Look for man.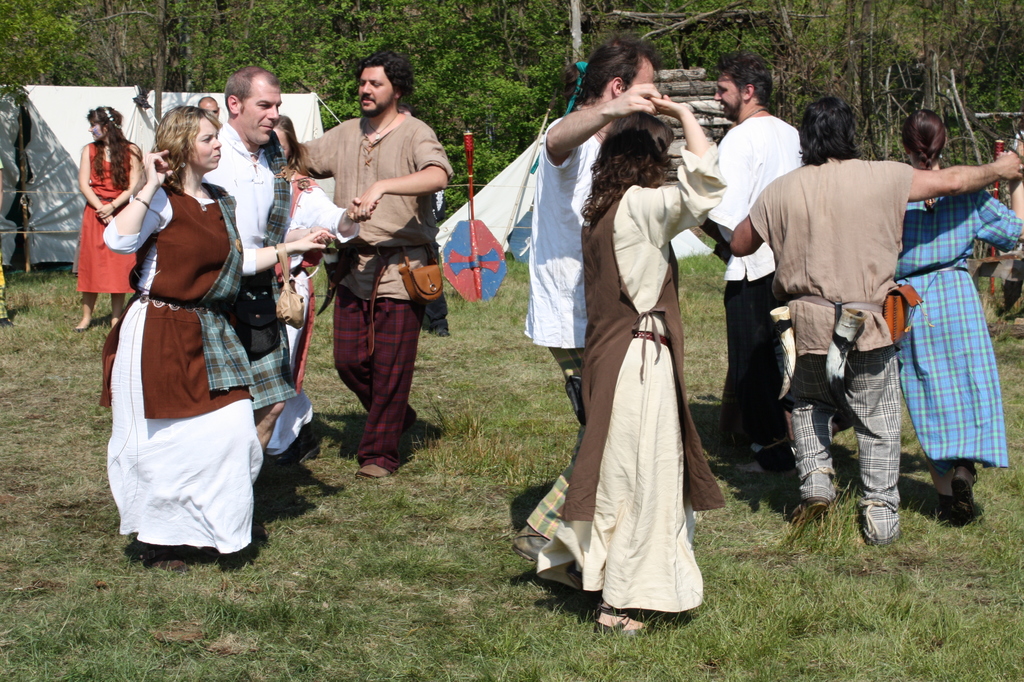
Found: <region>697, 48, 806, 456</region>.
